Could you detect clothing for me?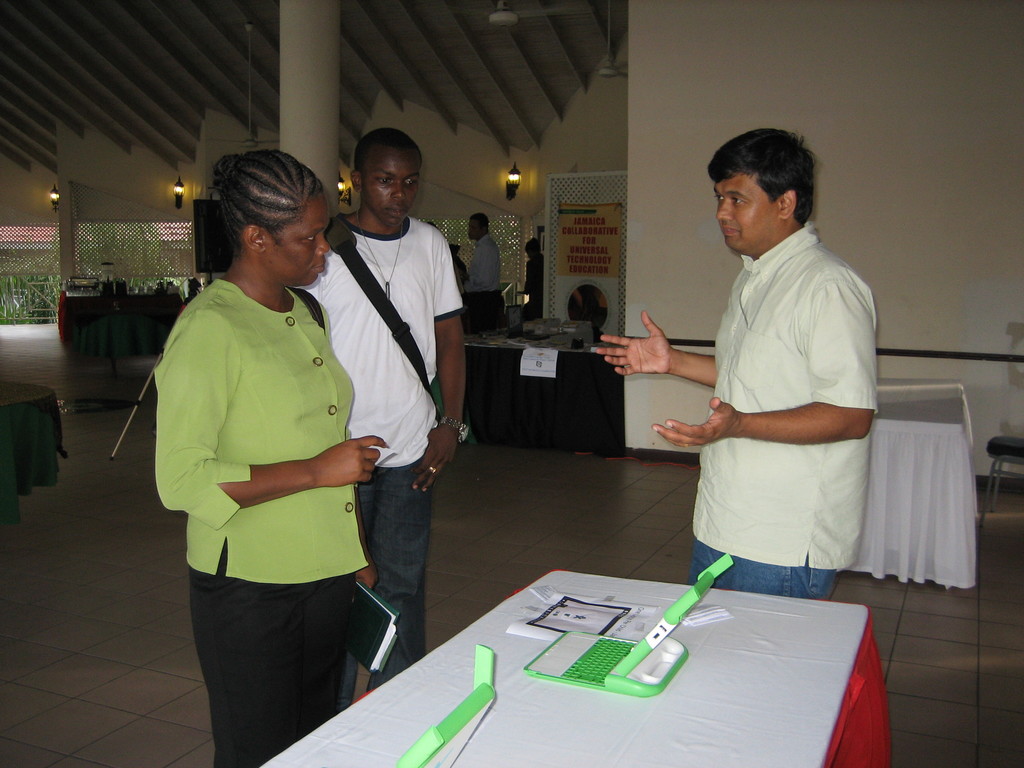
Detection result: <region>671, 205, 899, 580</region>.
